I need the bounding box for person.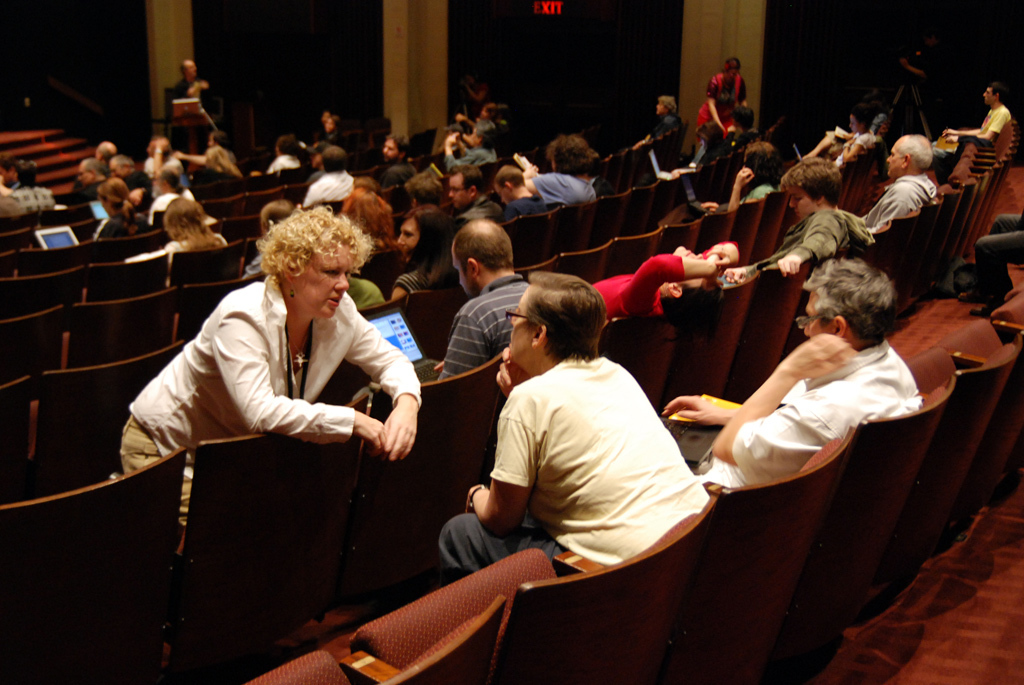
Here it is: <bbox>301, 151, 336, 183</bbox>.
